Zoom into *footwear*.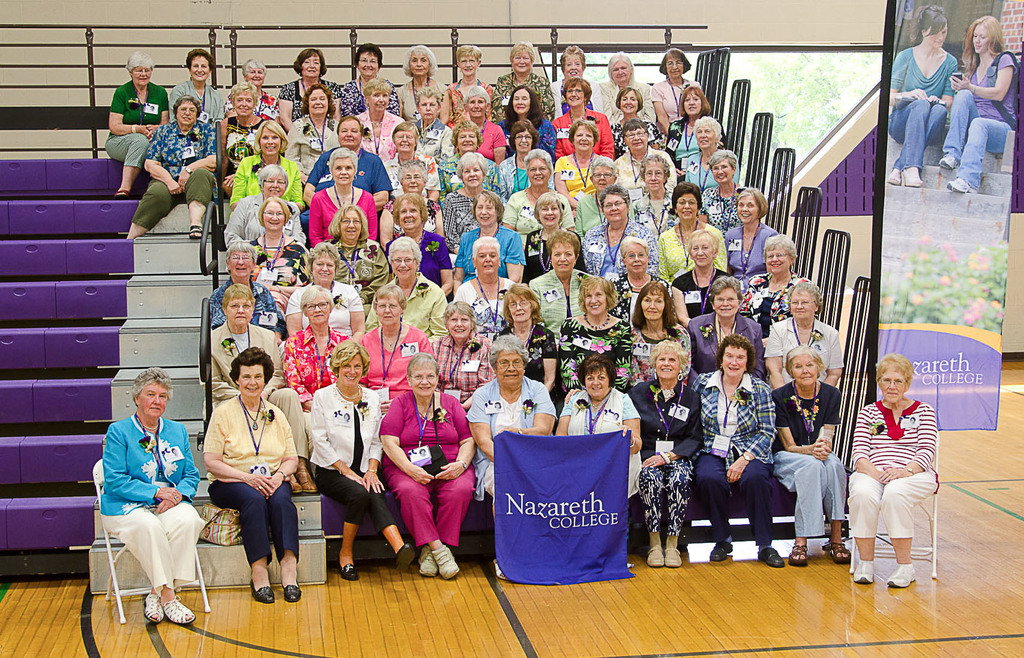
Zoom target: [left=791, top=541, right=806, bottom=568].
